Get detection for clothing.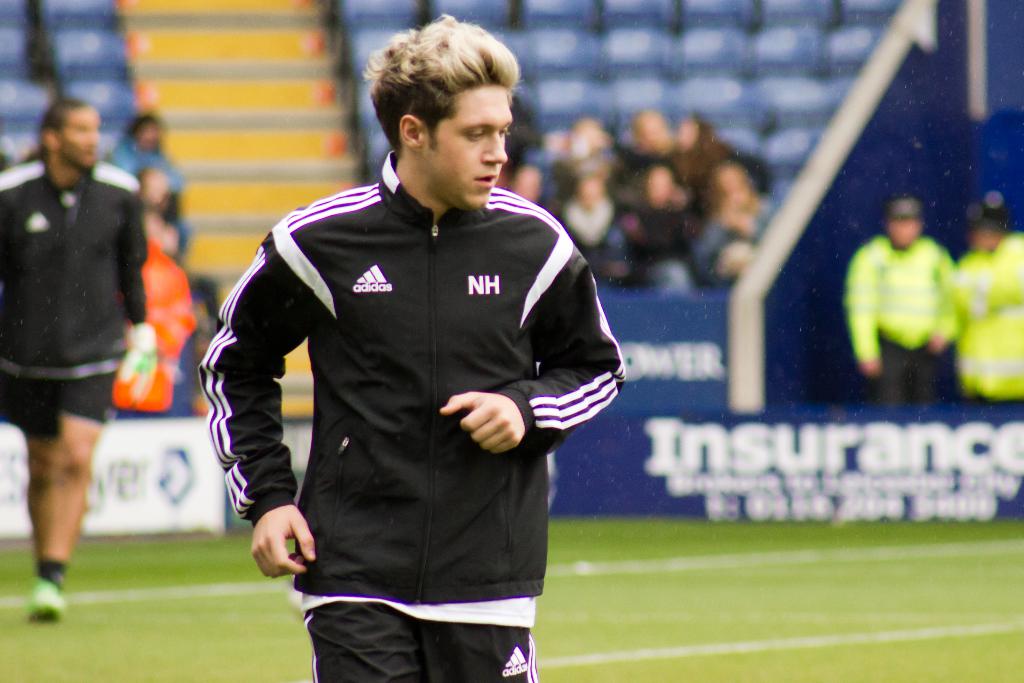
Detection: (118, 258, 196, 406).
